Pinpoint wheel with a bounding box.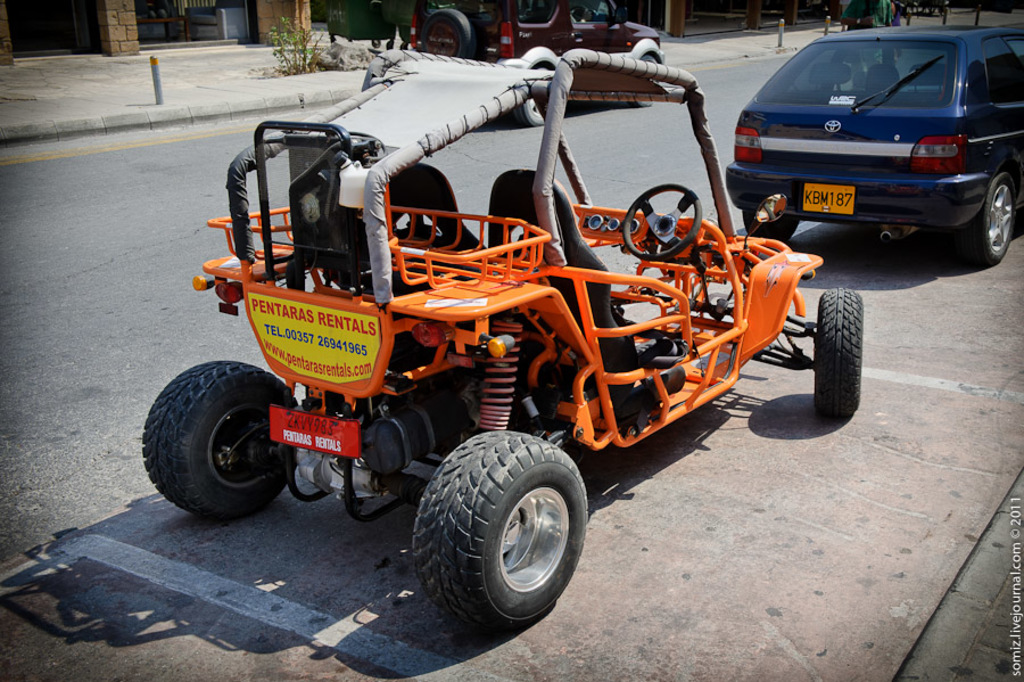
741 211 800 241.
